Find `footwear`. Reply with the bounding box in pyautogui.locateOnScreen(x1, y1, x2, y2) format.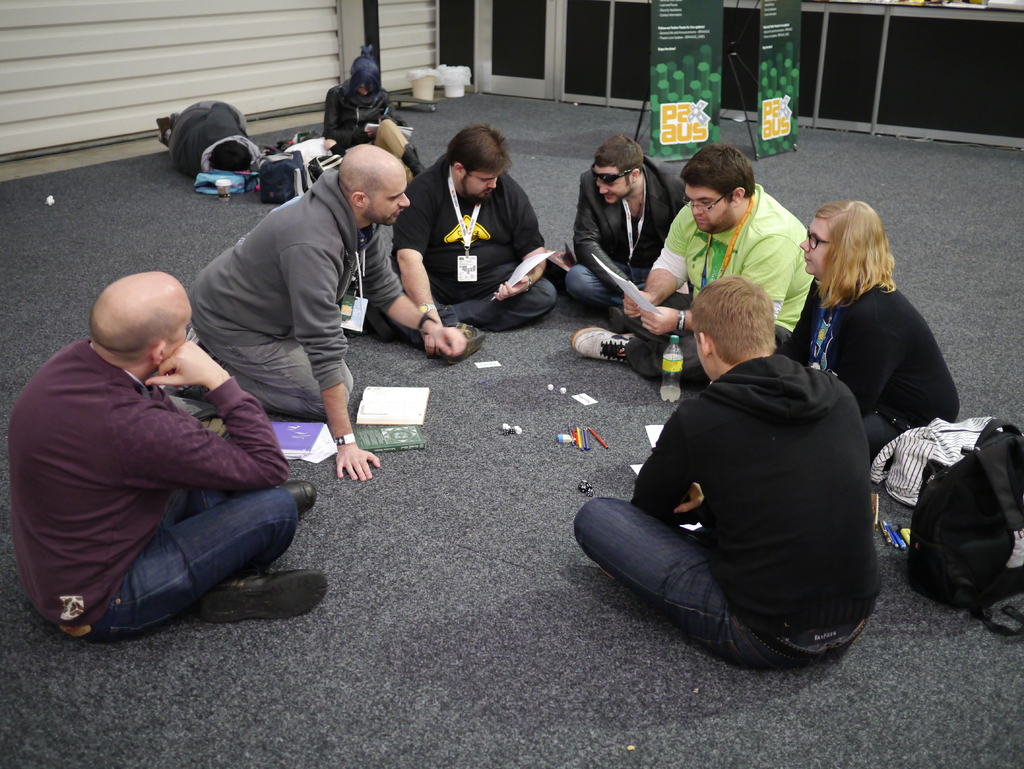
pyautogui.locateOnScreen(197, 568, 329, 622).
